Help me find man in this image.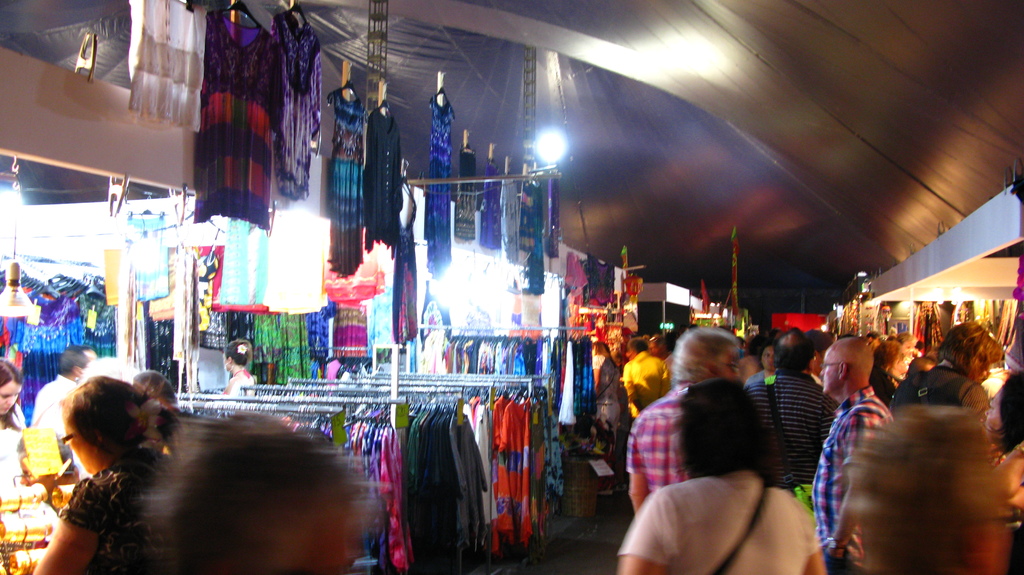
Found it: x1=30 y1=345 x2=84 y2=442.
